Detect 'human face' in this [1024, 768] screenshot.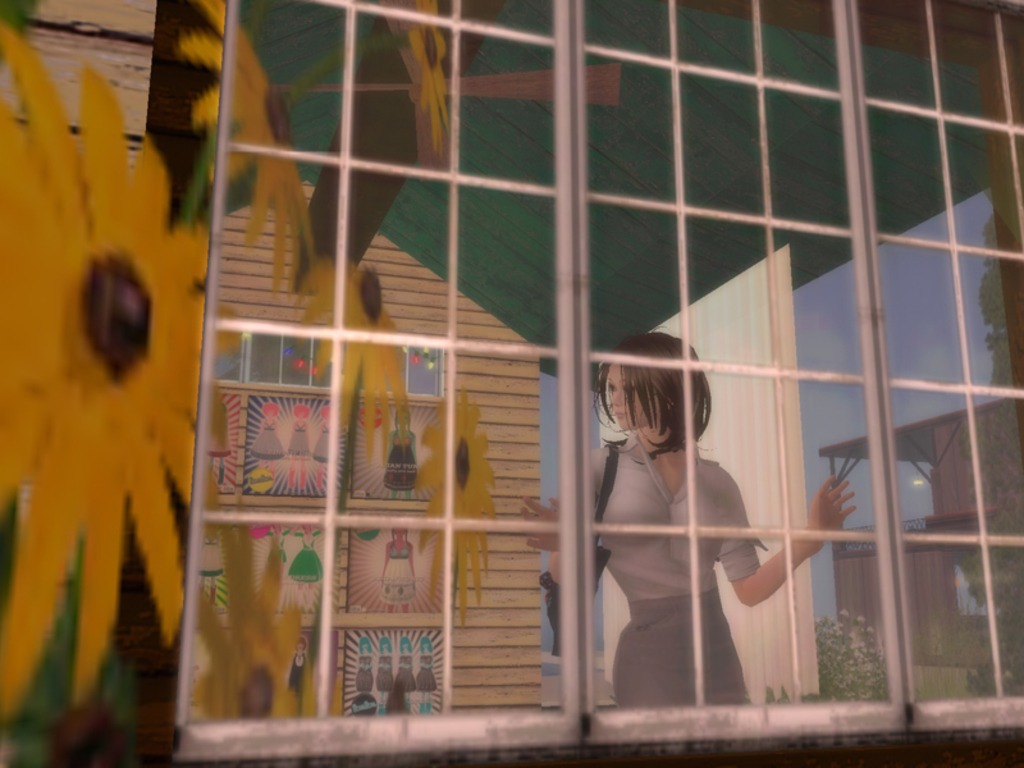
Detection: [x1=397, y1=402, x2=416, y2=422].
